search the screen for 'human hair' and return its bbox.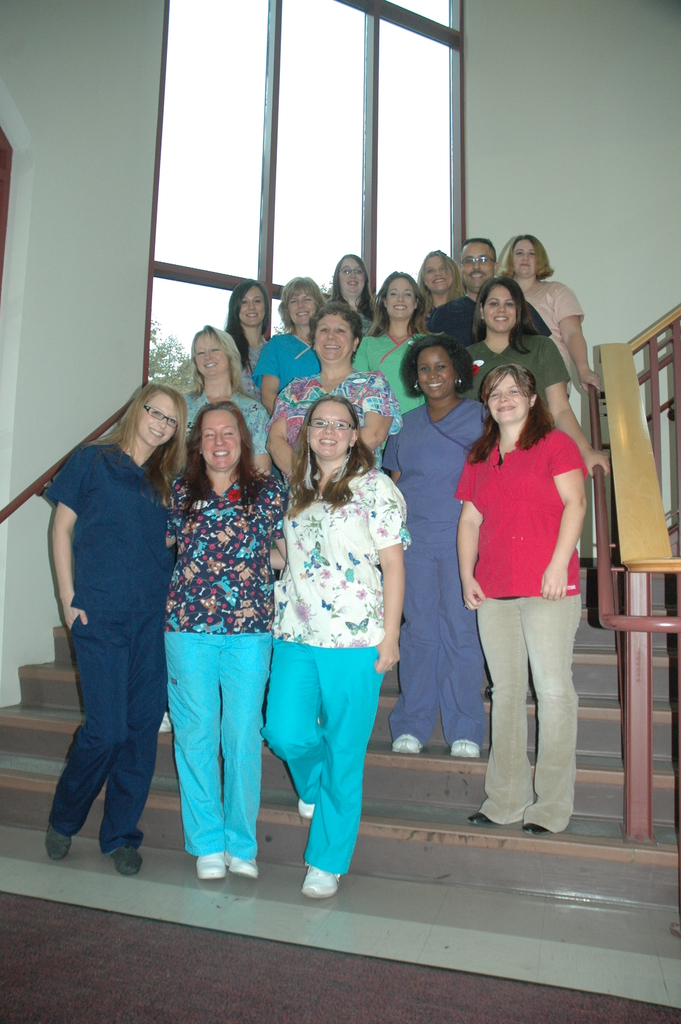
Found: 330, 252, 375, 324.
